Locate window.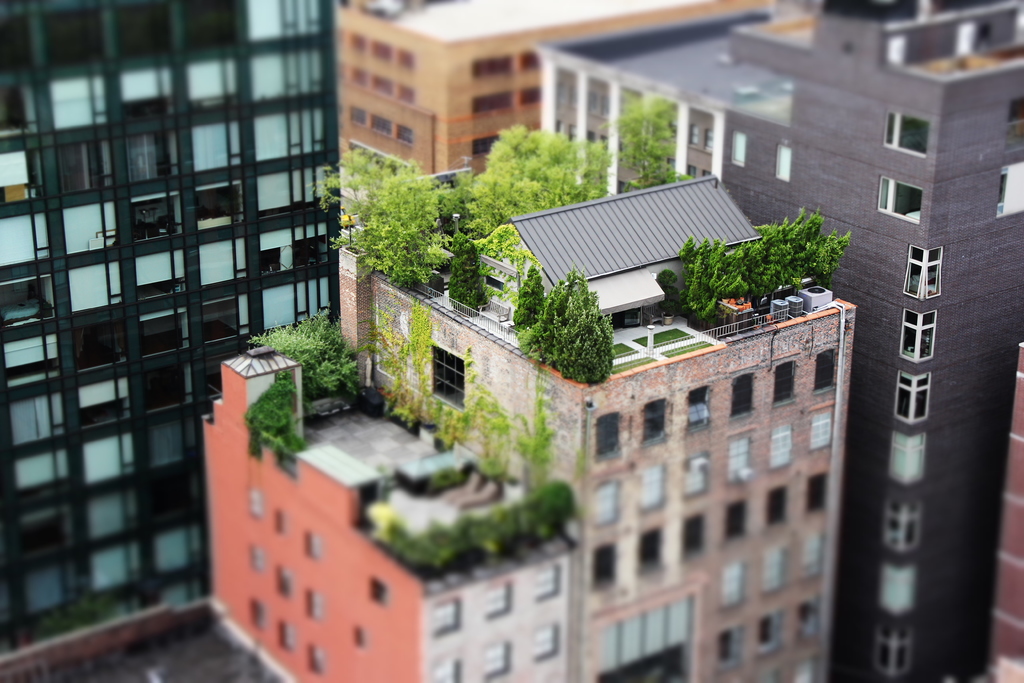
Bounding box: 308, 646, 329, 677.
